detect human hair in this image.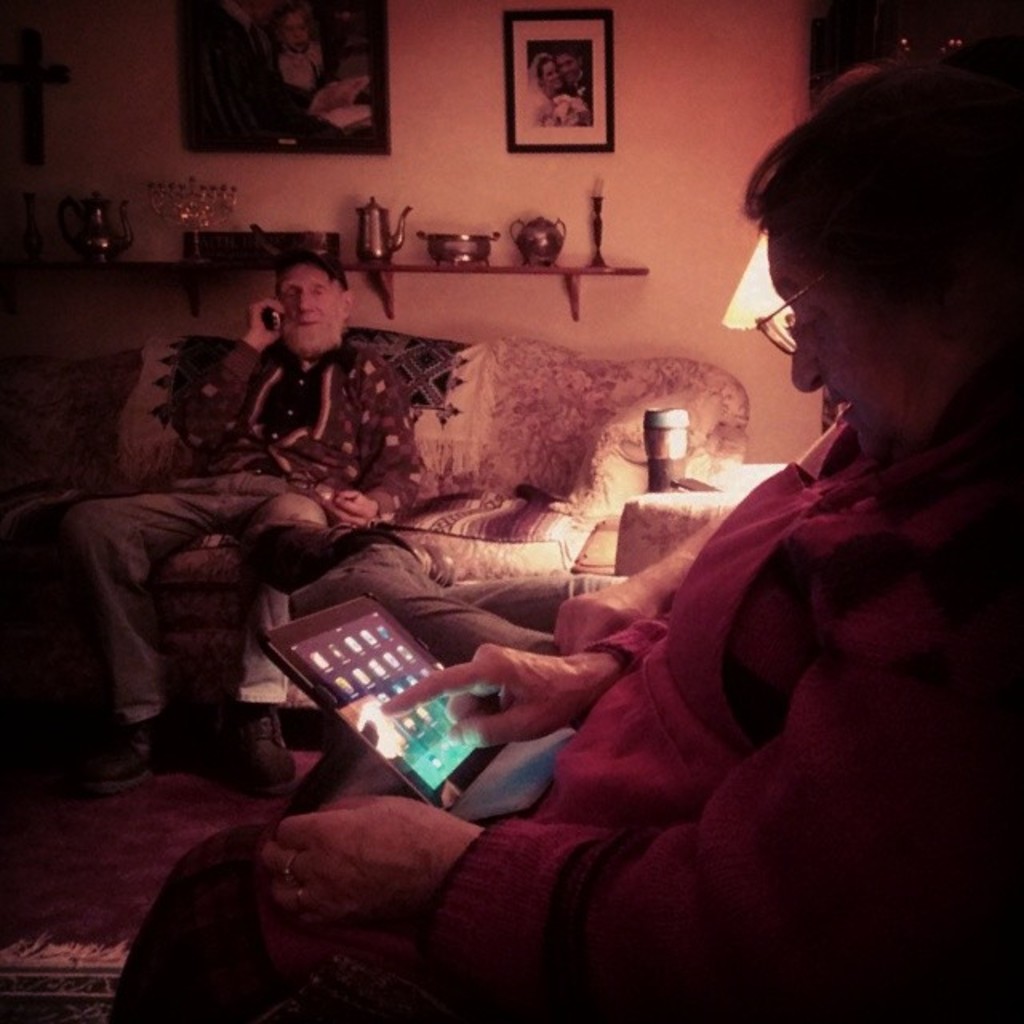
Detection: (left=736, top=37, right=1022, bottom=322).
